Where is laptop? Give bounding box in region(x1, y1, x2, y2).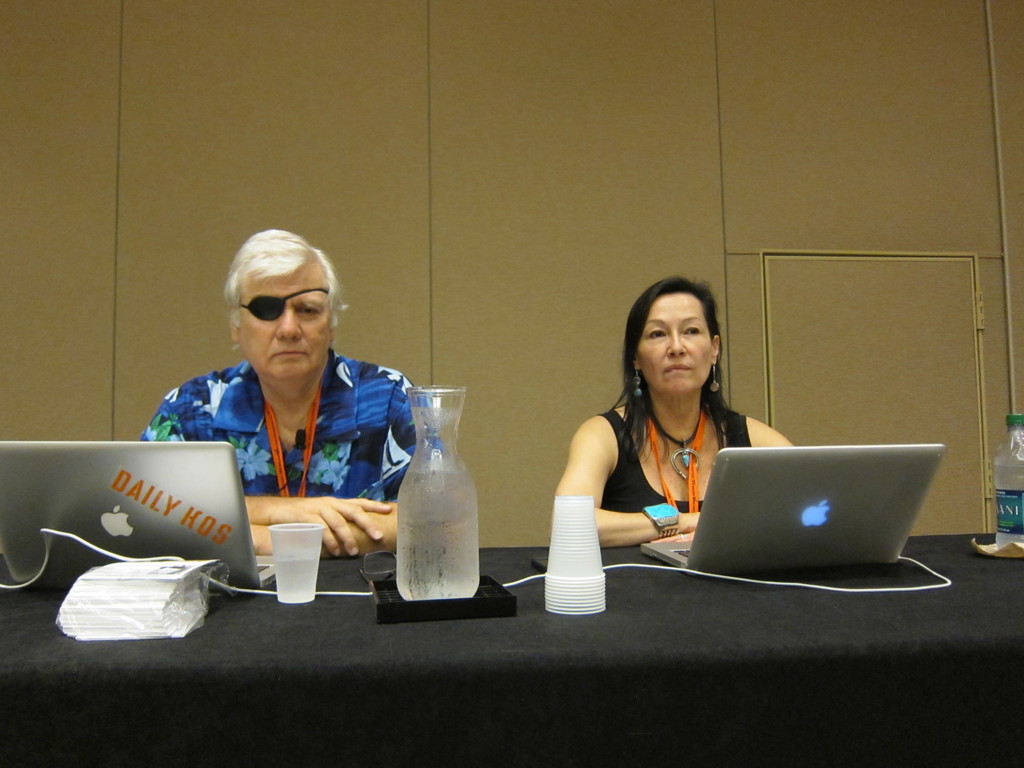
region(641, 444, 943, 577).
